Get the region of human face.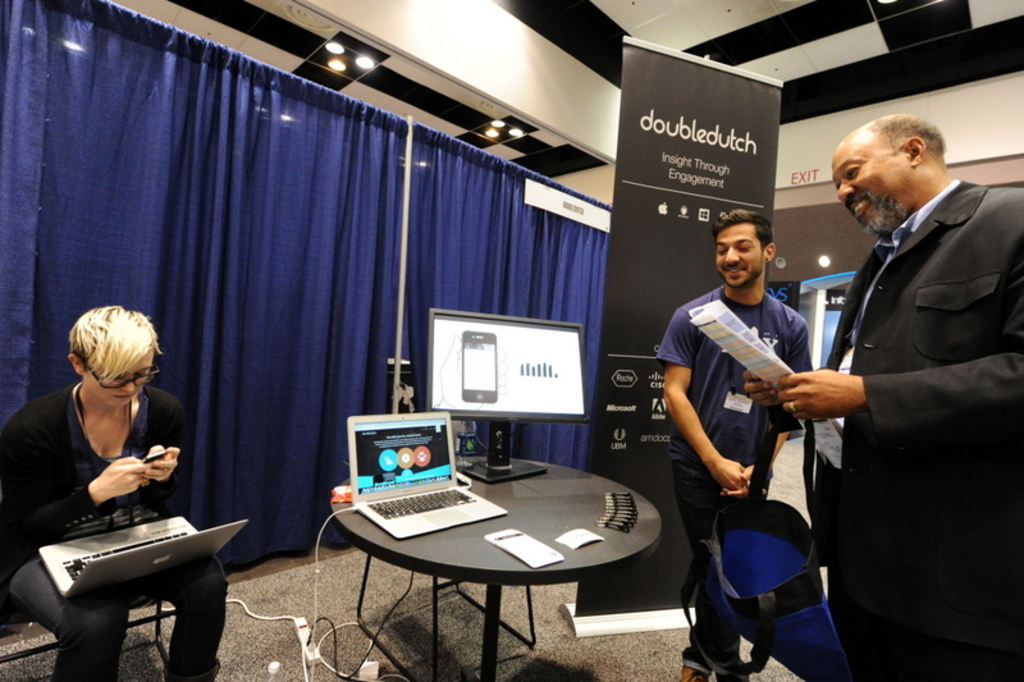
83,351,155,409.
